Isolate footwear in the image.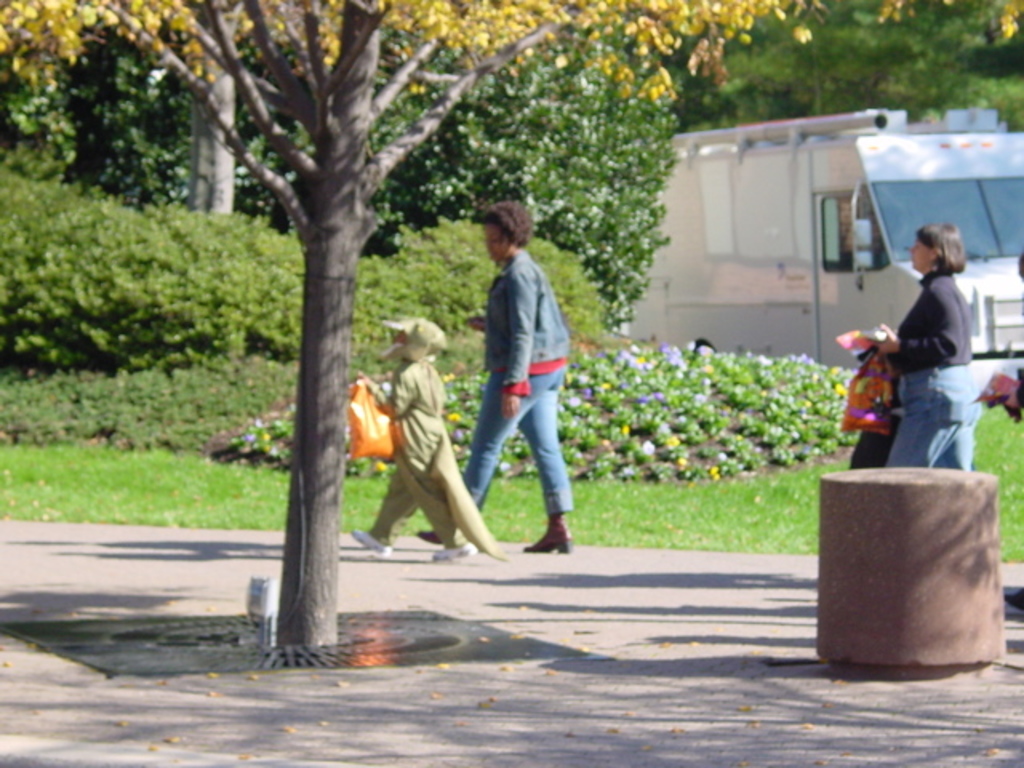
Isolated region: [1002,584,1022,613].
